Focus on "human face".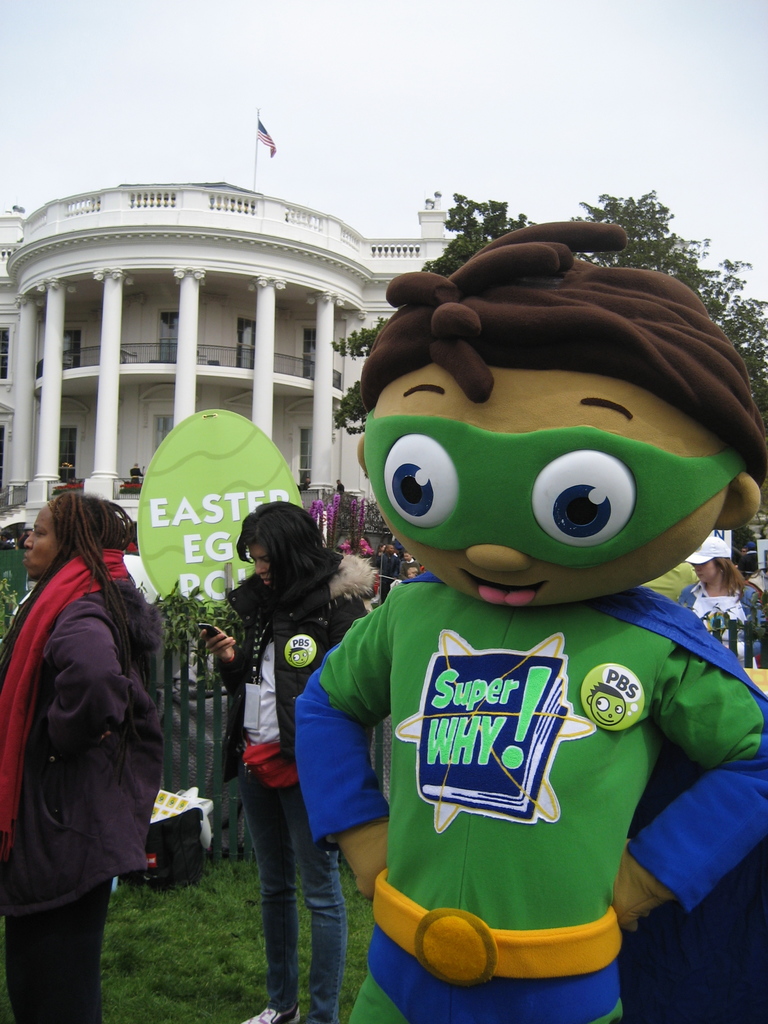
Focused at x1=403, y1=552, x2=410, y2=559.
